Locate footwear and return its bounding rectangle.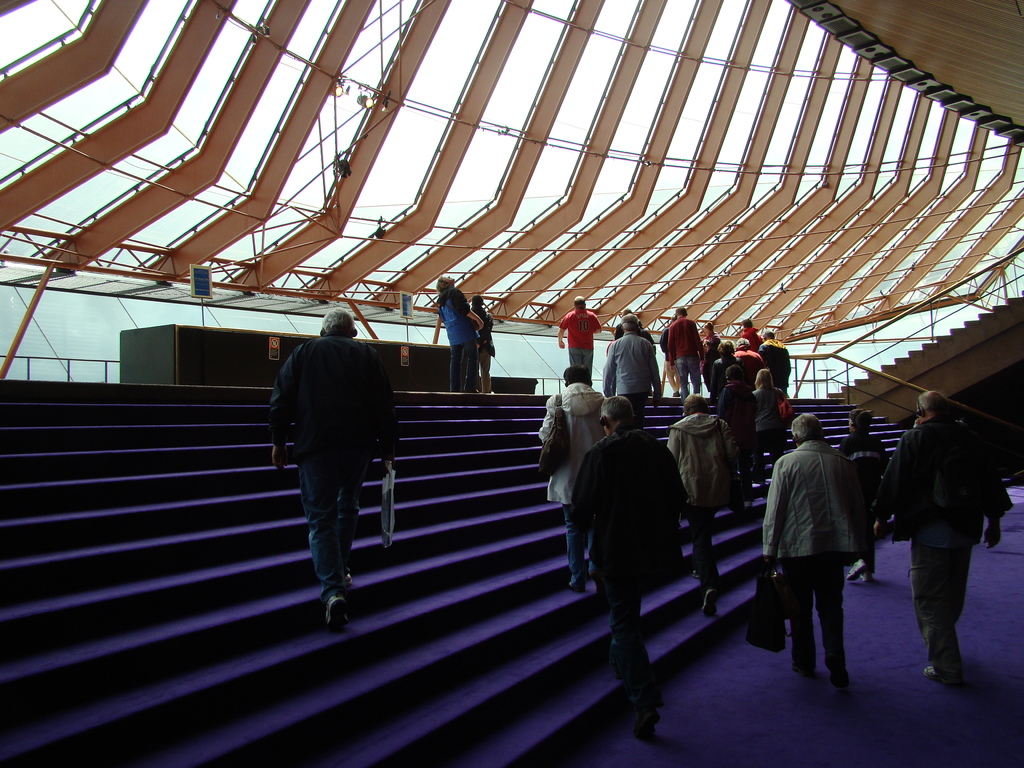
833/675/847/687.
